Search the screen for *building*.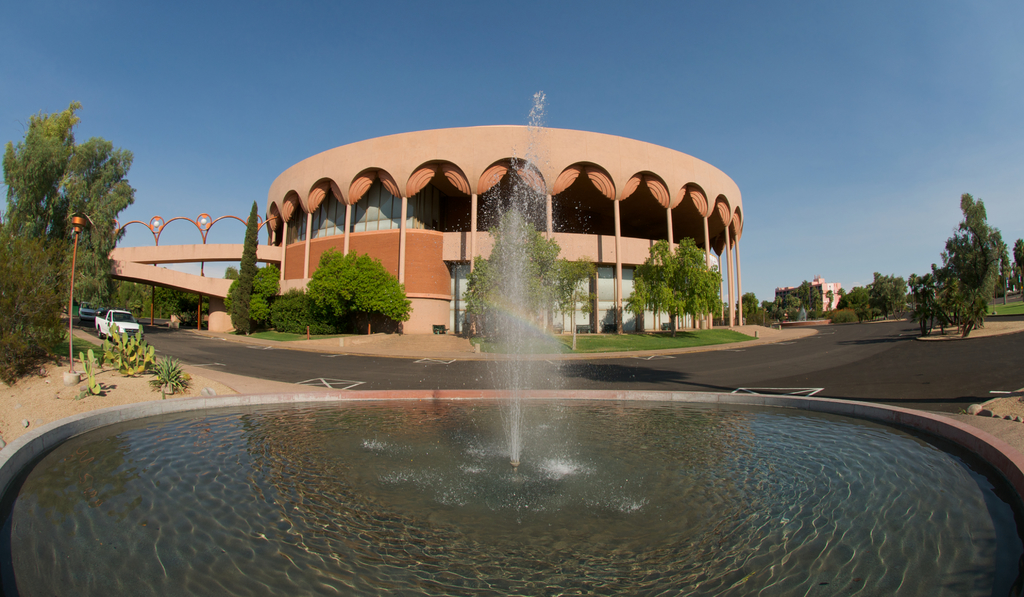
Found at (776, 275, 844, 318).
